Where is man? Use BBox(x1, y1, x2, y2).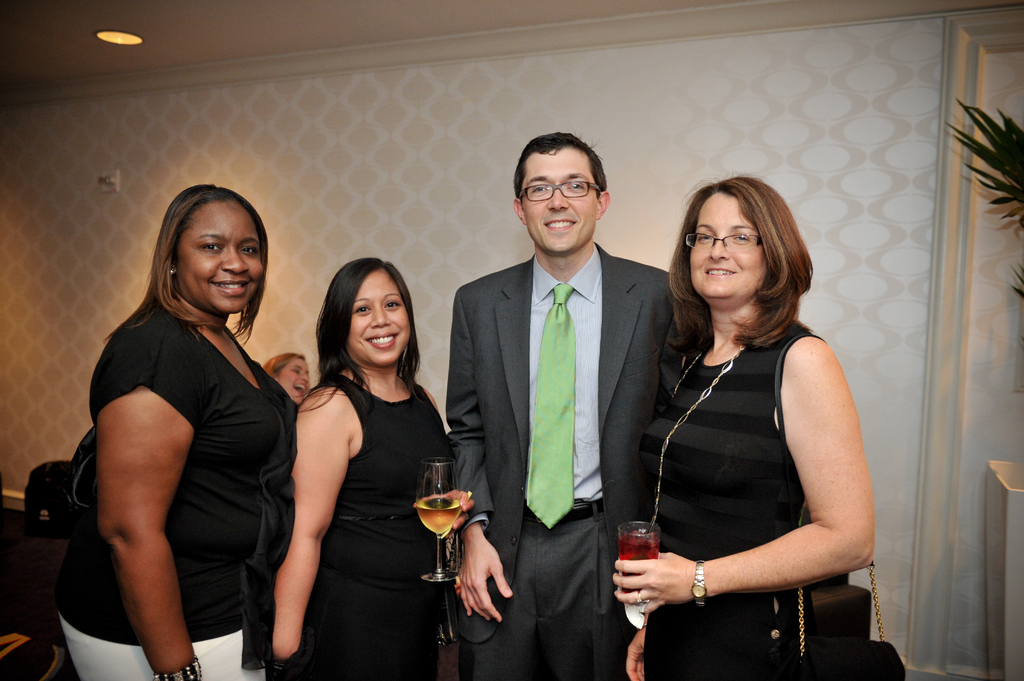
BBox(439, 131, 669, 680).
